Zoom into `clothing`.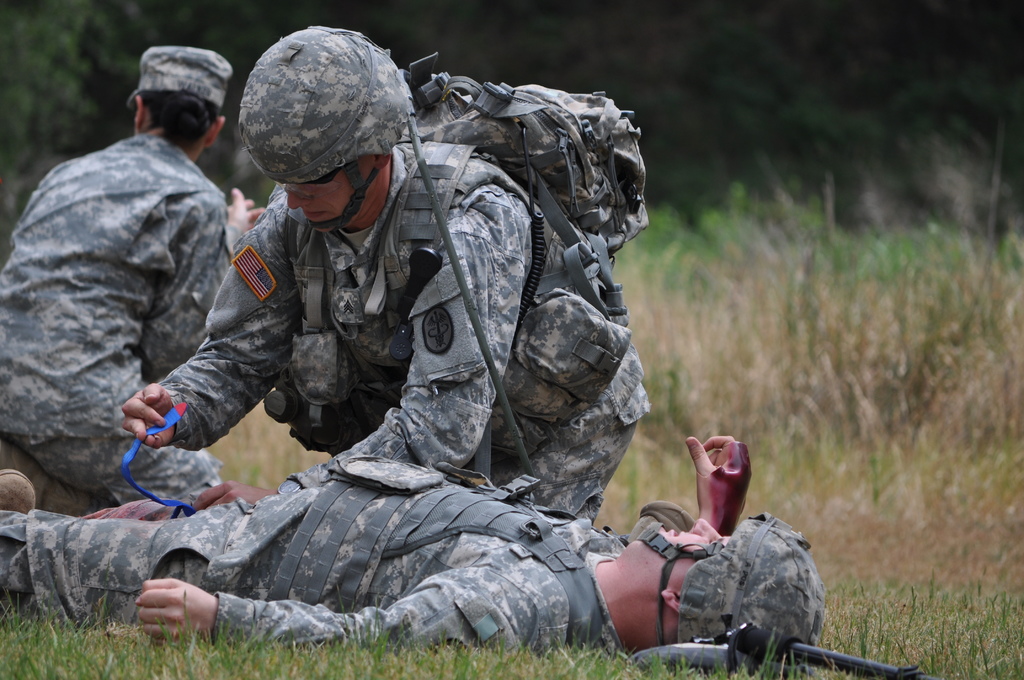
Zoom target: <bbox>0, 131, 246, 500</bbox>.
